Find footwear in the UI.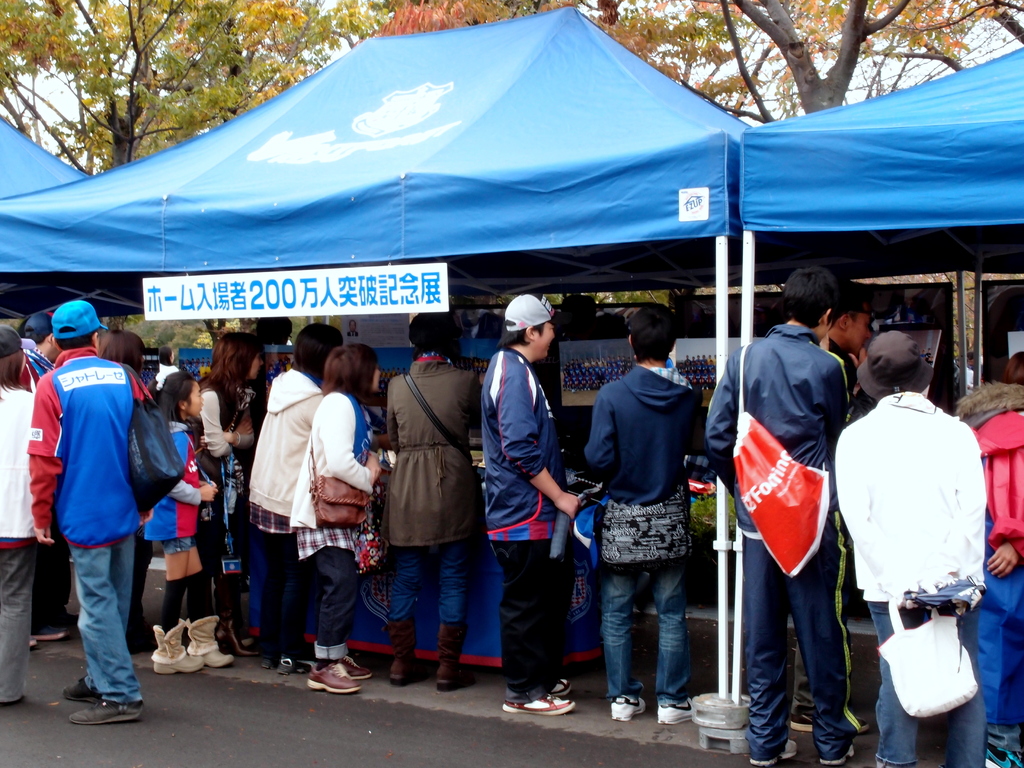
UI element at detection(339, 654, 367, 680).
